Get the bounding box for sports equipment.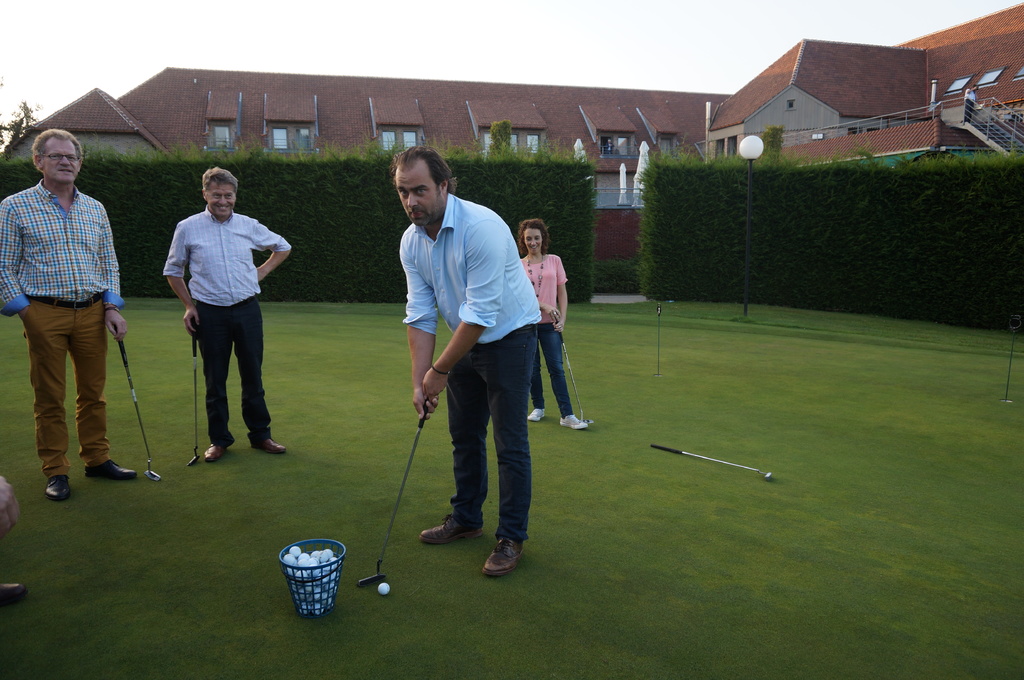
358 395 428 587.
